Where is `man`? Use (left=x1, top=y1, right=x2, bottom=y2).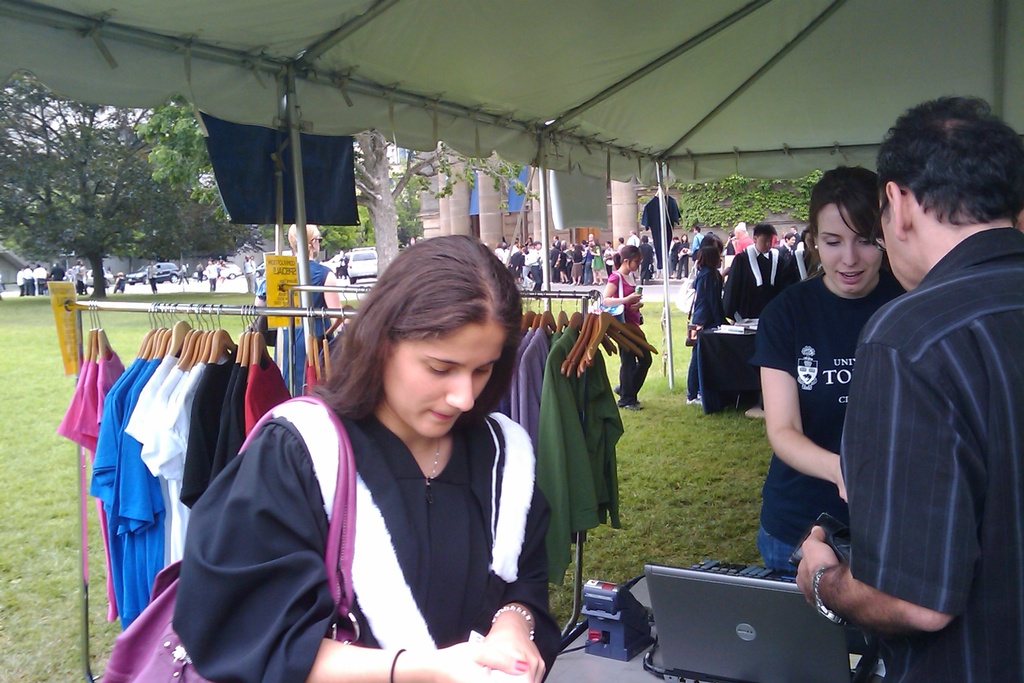
(left=822, top=95, right=1011, bottom=682).
